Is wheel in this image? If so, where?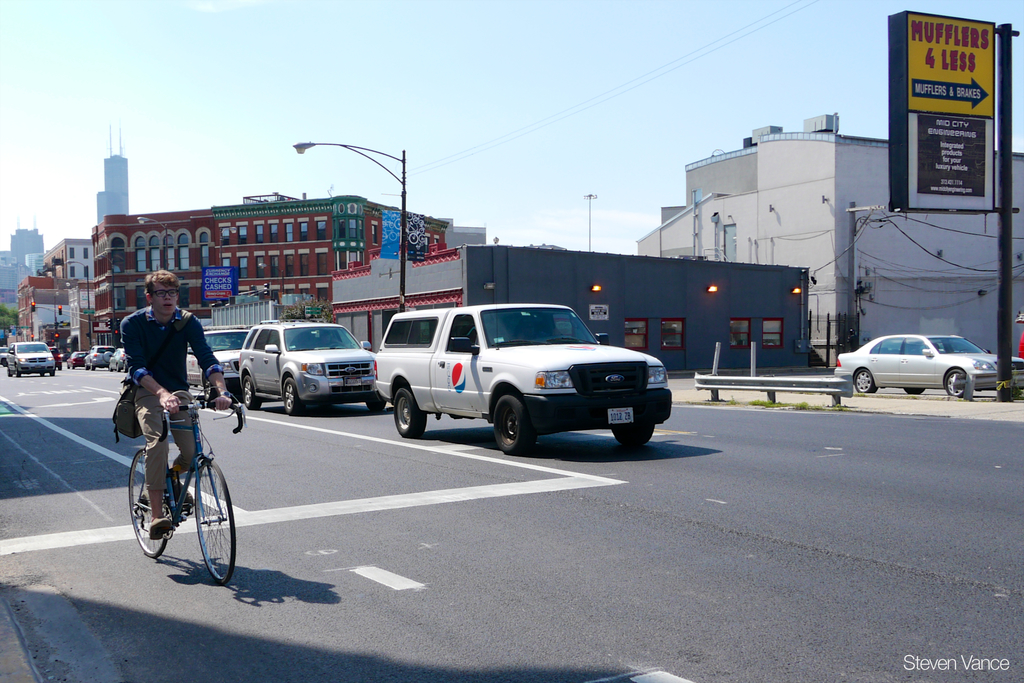
Yes, at bbox=[40, 370, 45, 377].
